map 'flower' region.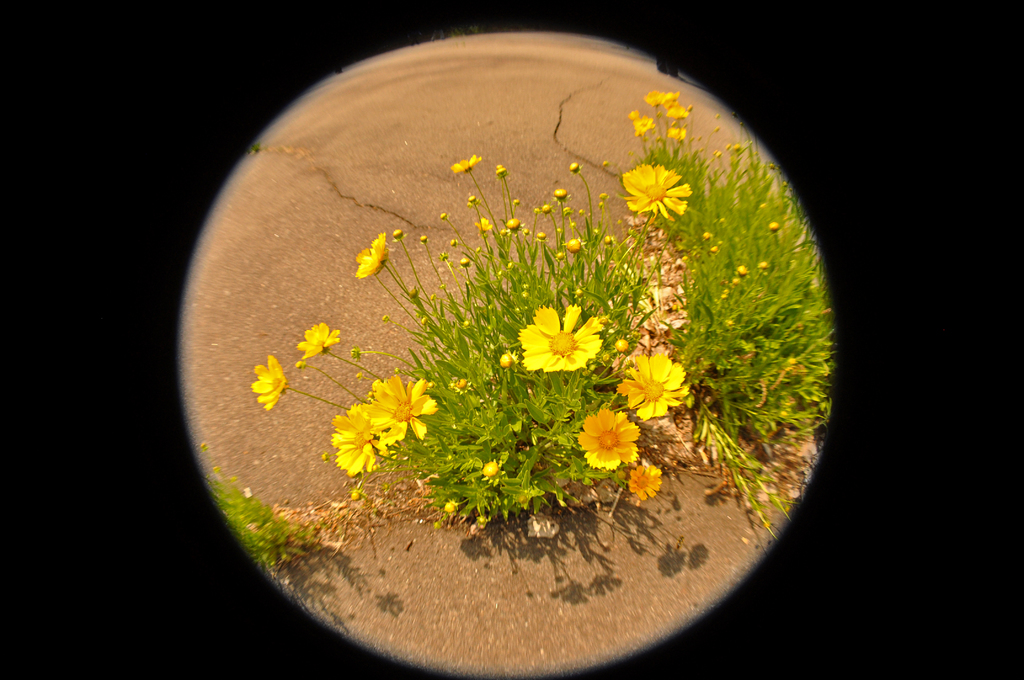
Mapped to (left=504, top=216, right=520, bottom=230).
